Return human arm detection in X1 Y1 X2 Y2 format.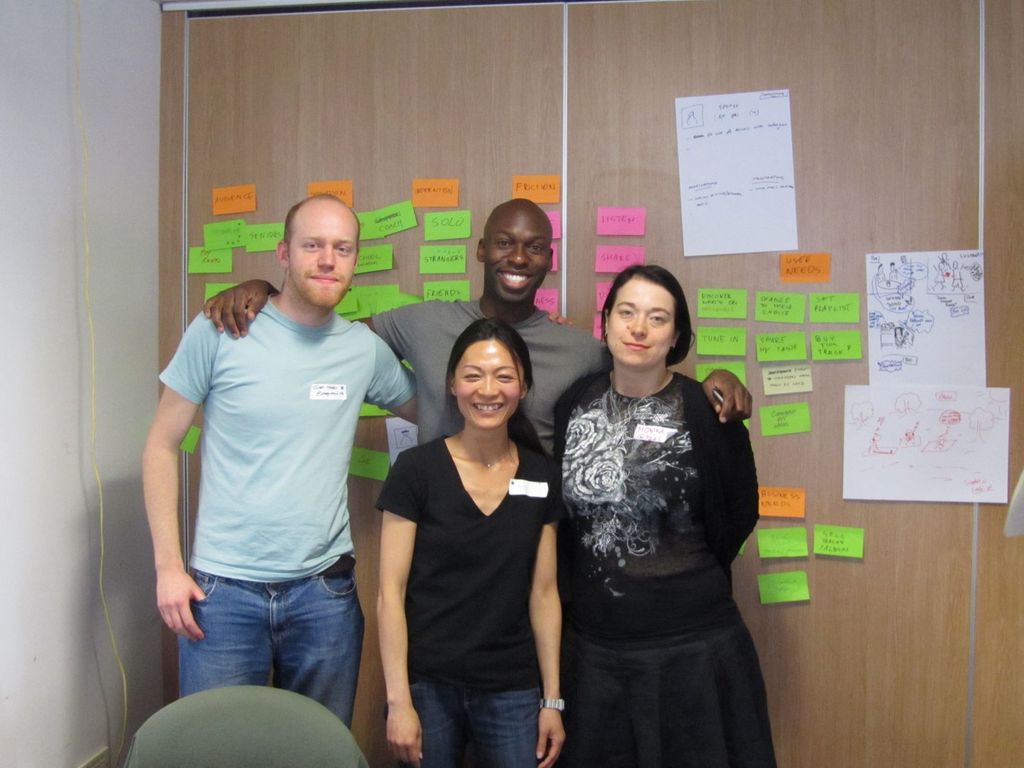
364 342 425 424.
